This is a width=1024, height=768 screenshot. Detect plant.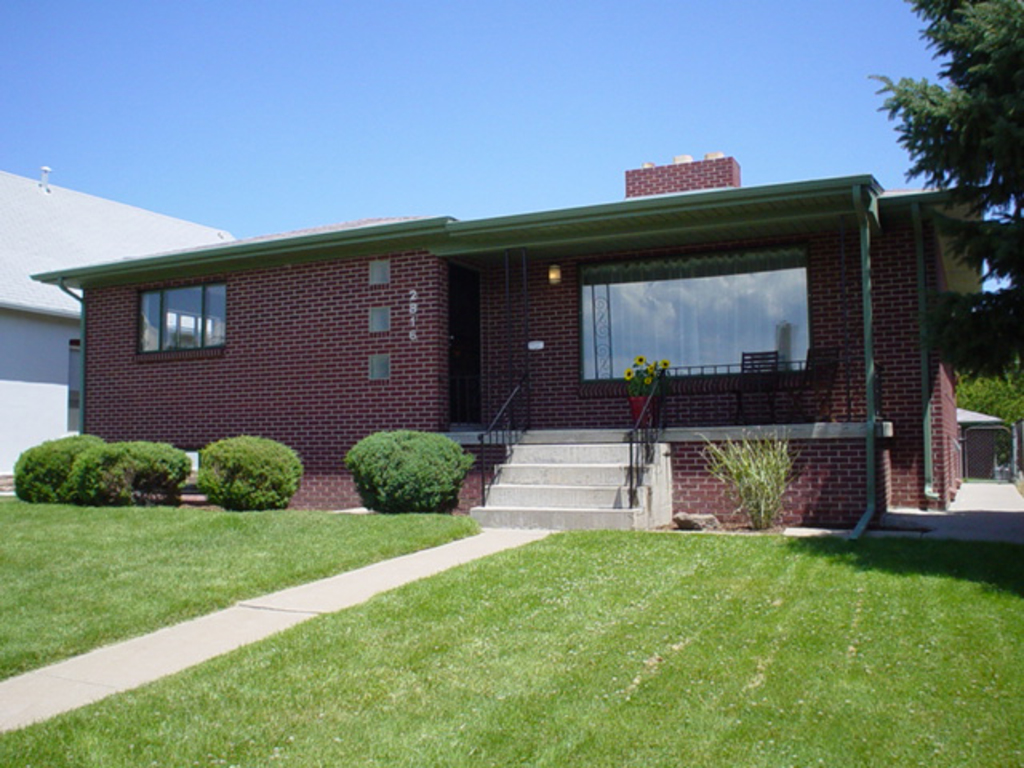
(x1=178, y1=427, x2=294, y2=502).
